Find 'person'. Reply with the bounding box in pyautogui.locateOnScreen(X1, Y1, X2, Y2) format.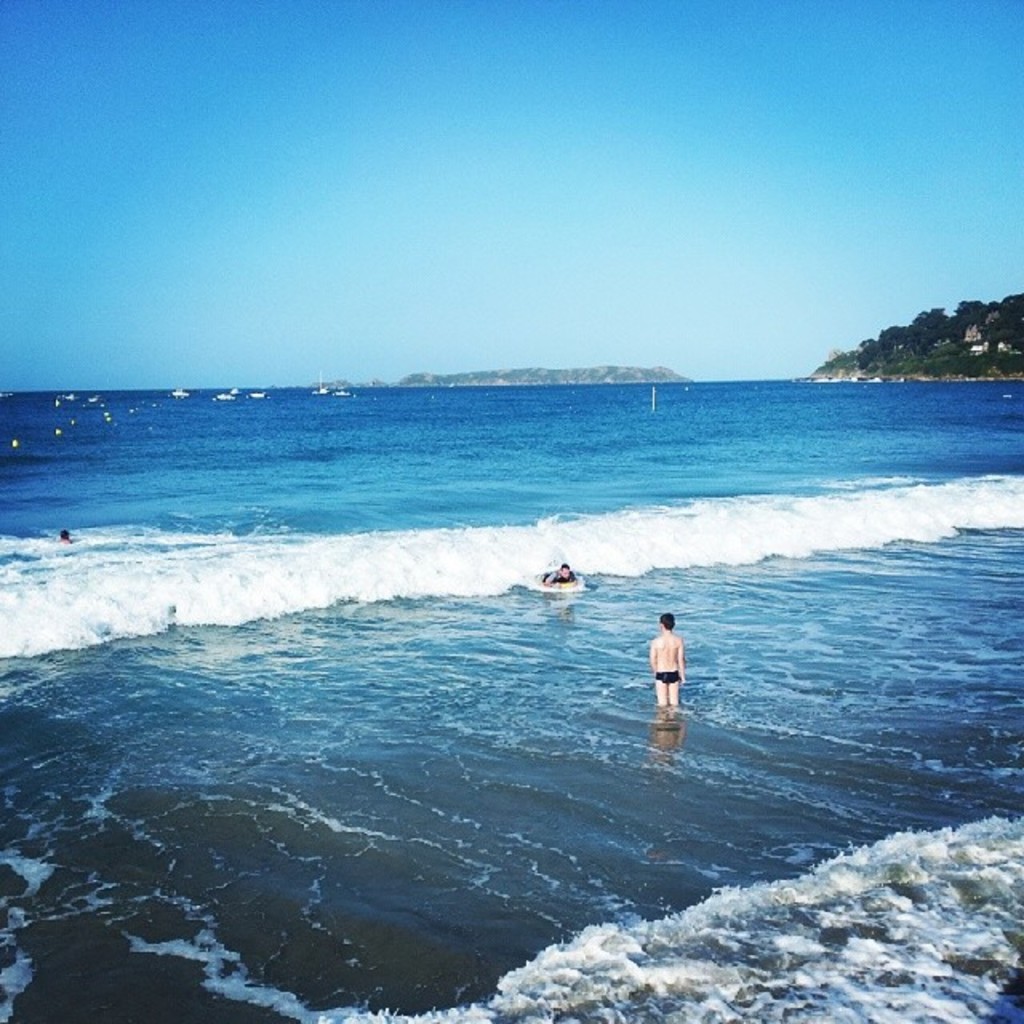
pyautogui.locateOnScreen(538, 563, 574, 589).
